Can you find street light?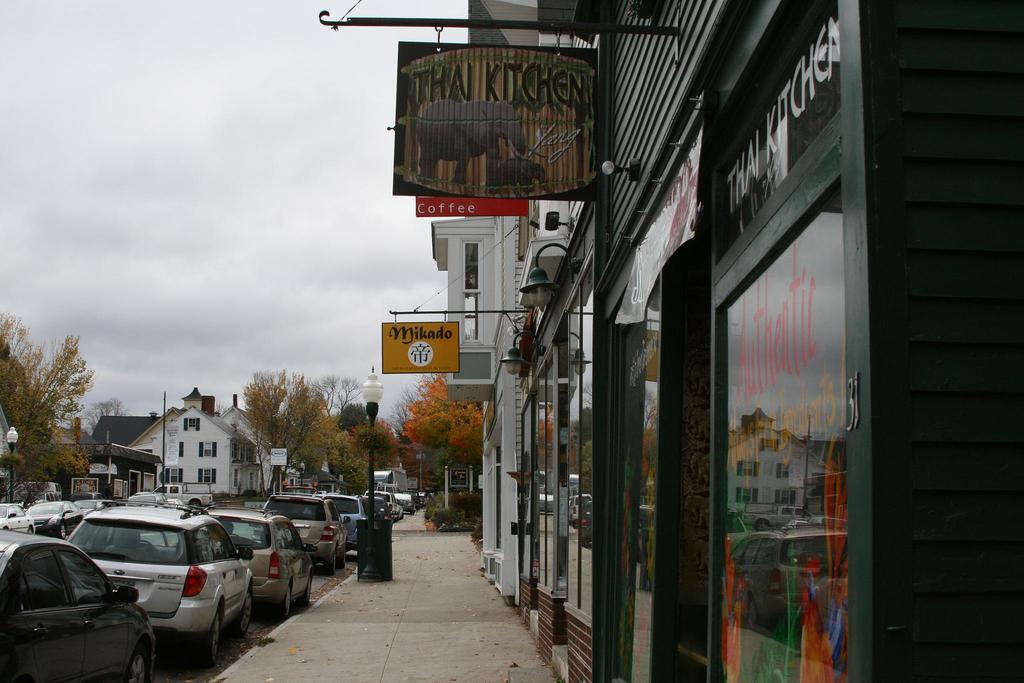
Yes, bounding box: crop(362, 362, 390, 575).
